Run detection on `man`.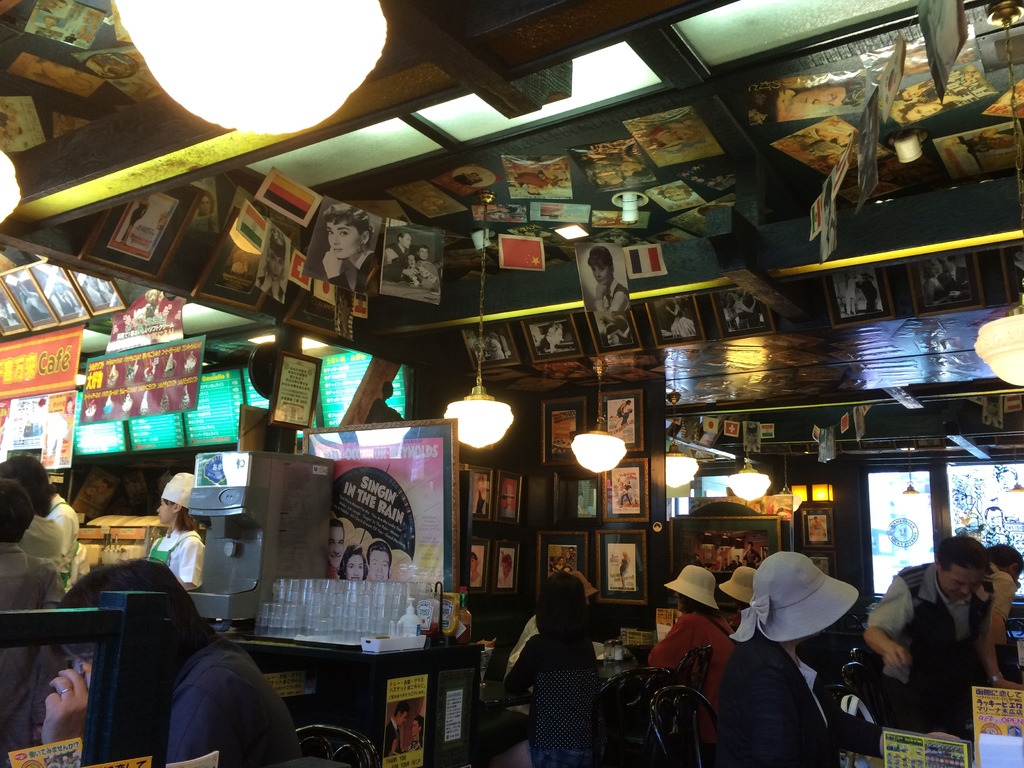
Result: x1=84, y1=273, x2=114, y2=307.
